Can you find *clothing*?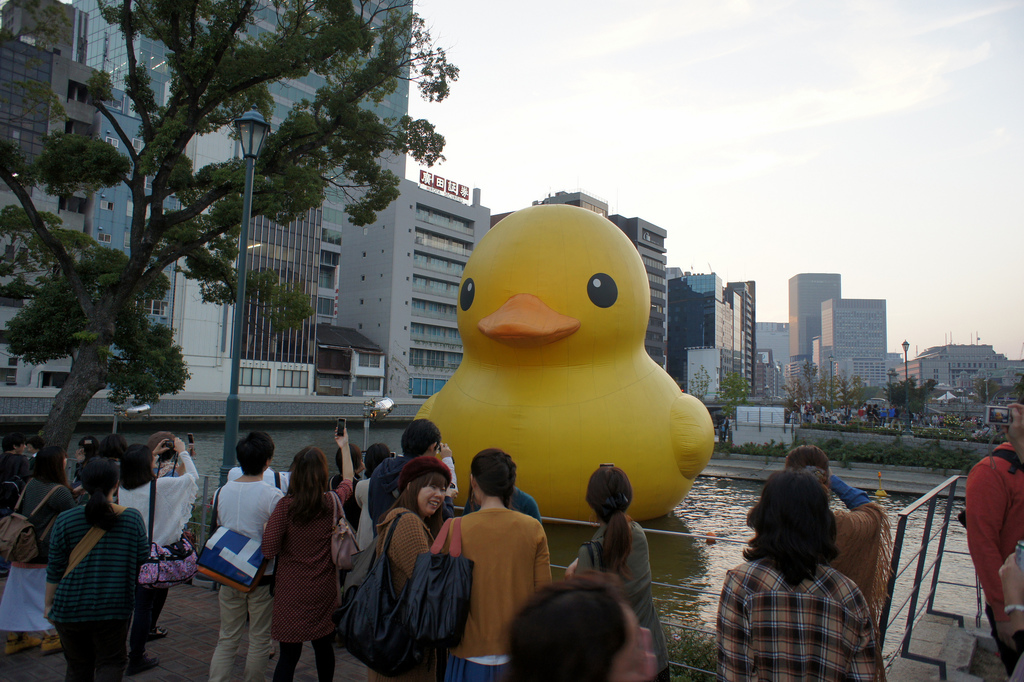
Yes, bounding box: 966:437:1023:671.
